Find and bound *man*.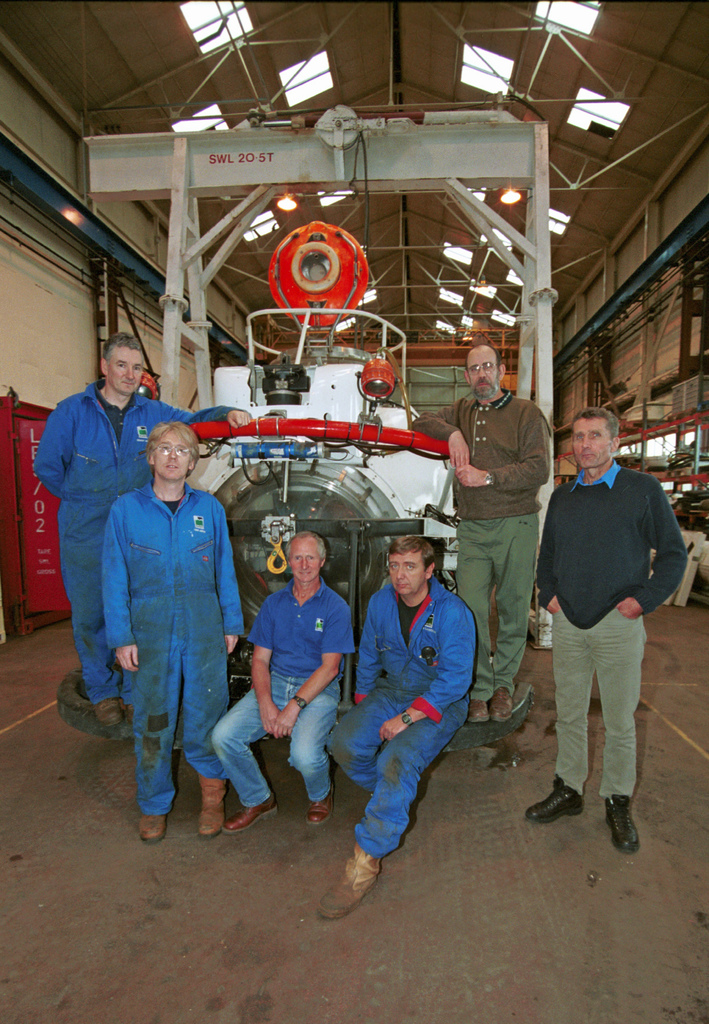
Bound: l=326, t=536, r=478, b=915.
